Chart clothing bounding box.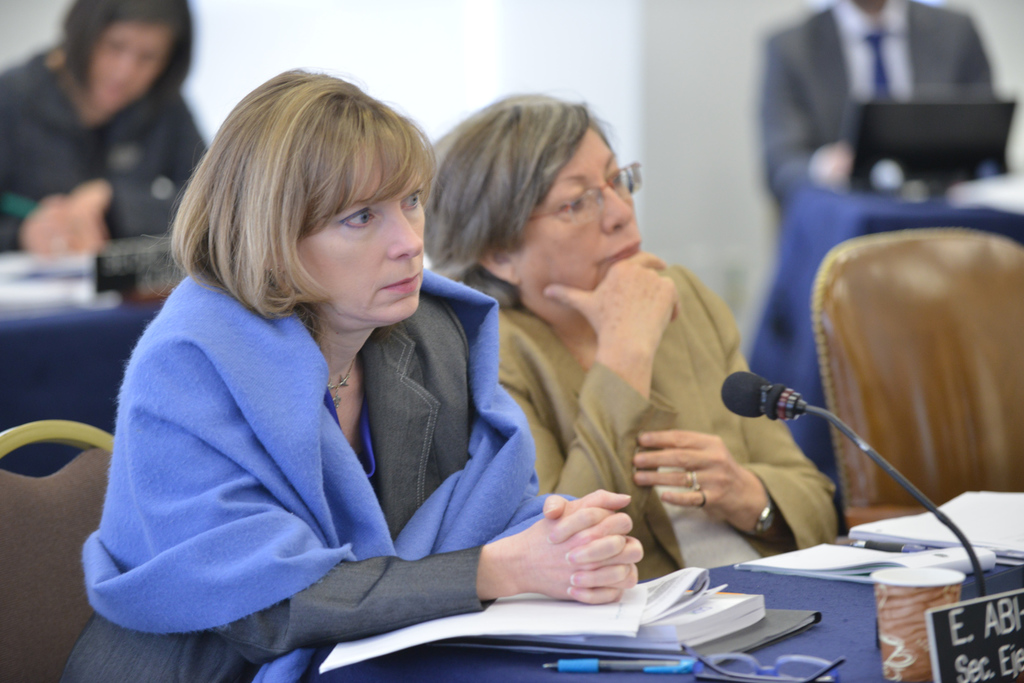
Charted: (x1=487, y1=259, x2=840, y2=588).
